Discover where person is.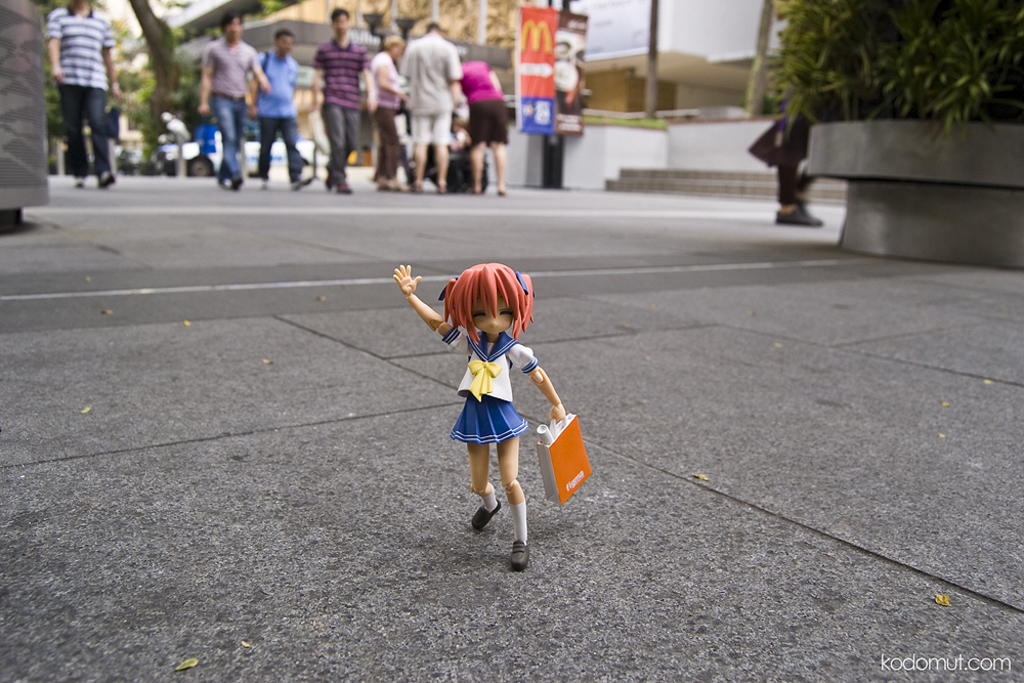
Discovered at box=[45, 0, 120, 194].
